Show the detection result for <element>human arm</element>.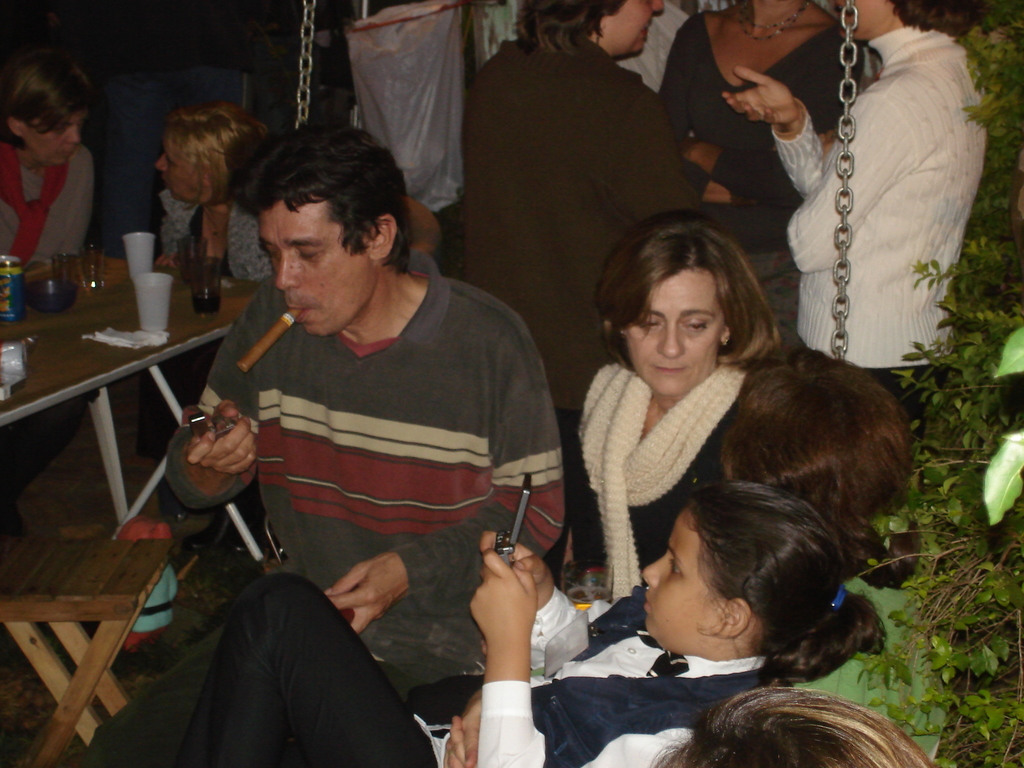
161, 278, 262, 511.
